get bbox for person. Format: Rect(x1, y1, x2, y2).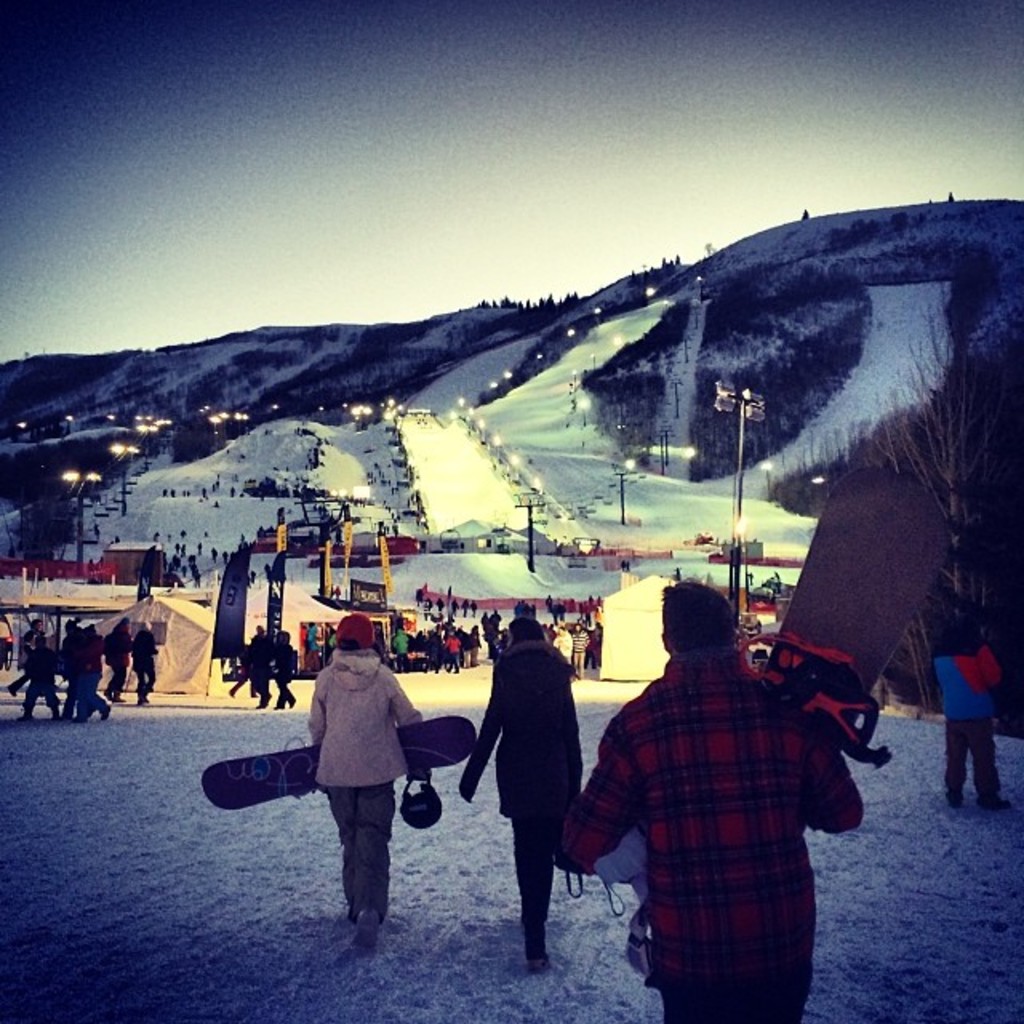
Rect(557, 573, 864, 1021).
